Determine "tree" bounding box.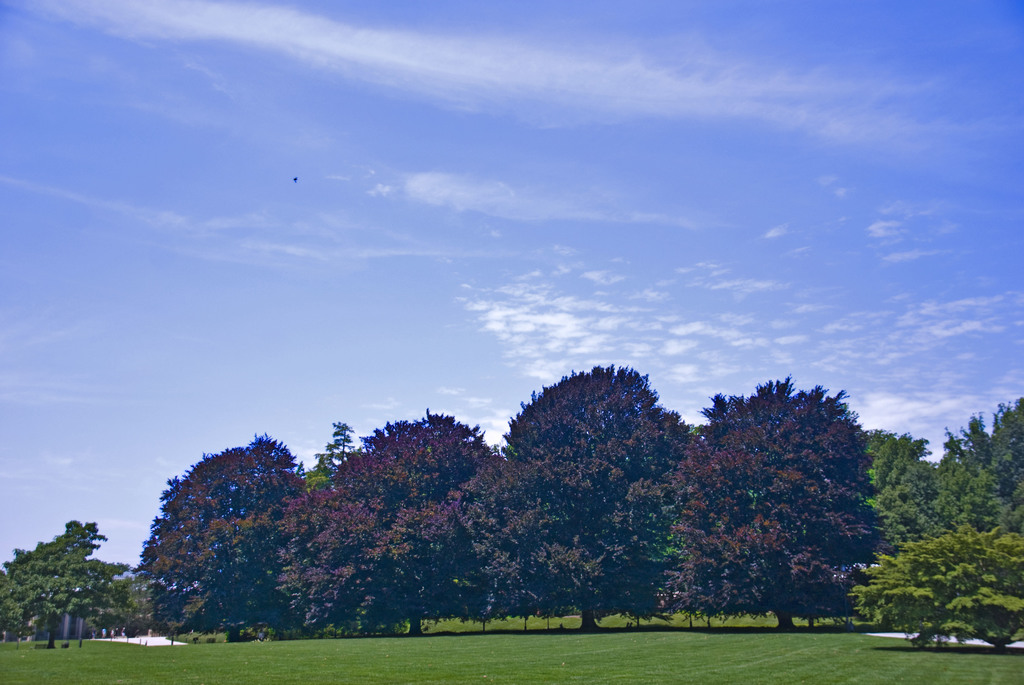
Determined: l=141, t=430, r=315, b=633.
